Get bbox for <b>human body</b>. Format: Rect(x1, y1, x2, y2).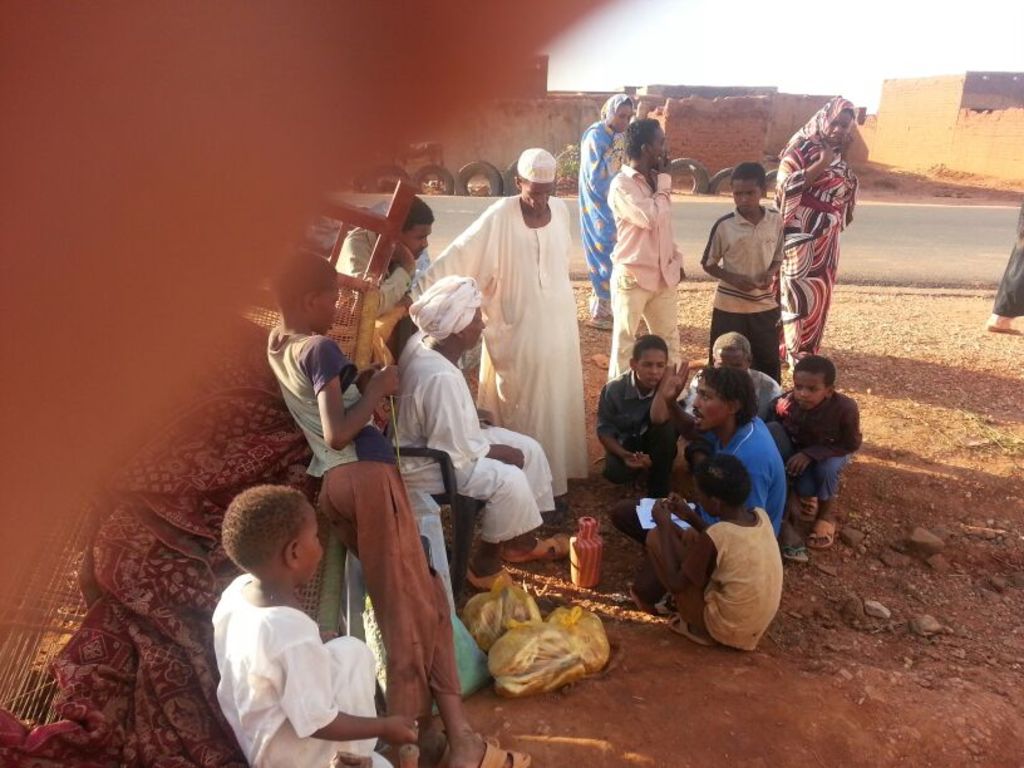
Rect(984, 201, 1023, 339).
